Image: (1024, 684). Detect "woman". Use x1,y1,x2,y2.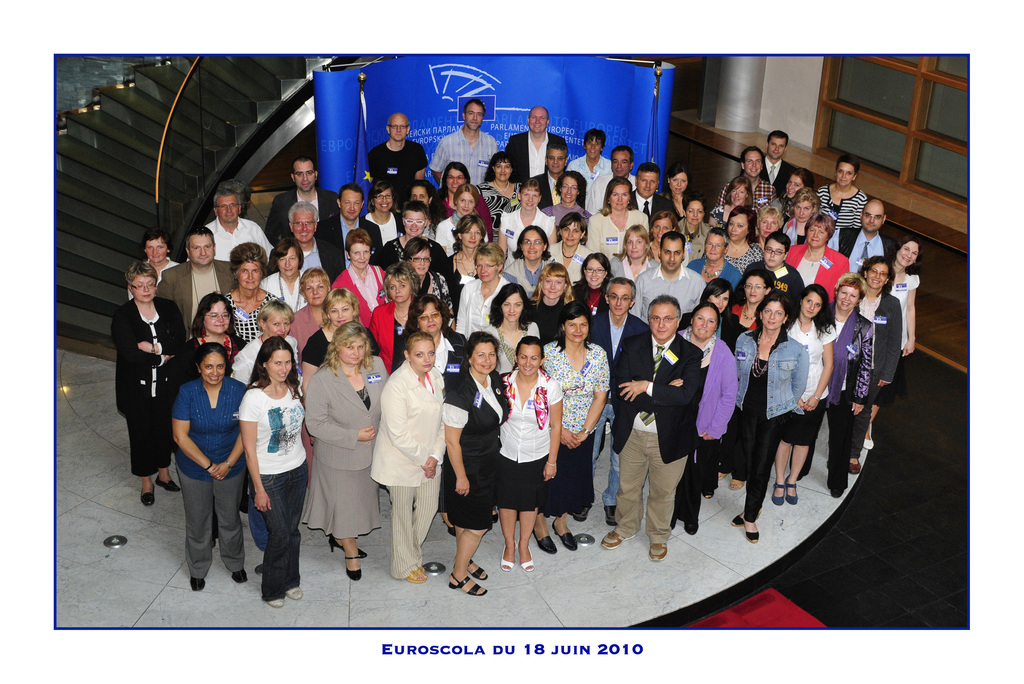
816,271,868,498.
